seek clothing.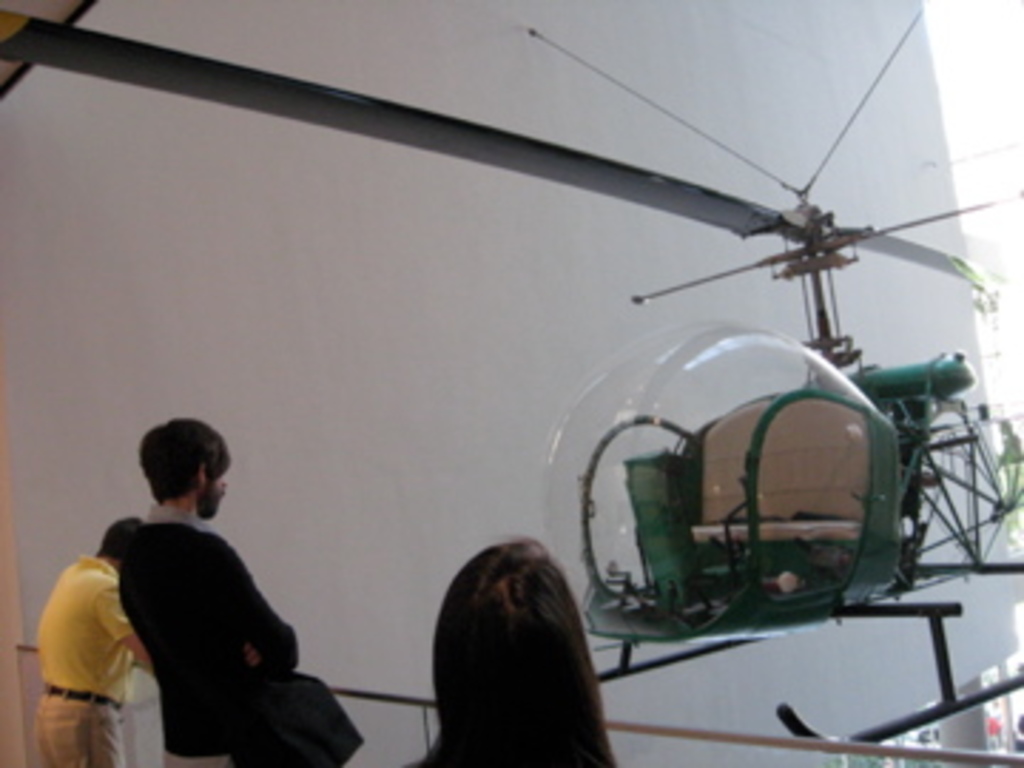
114,512,302,757.
